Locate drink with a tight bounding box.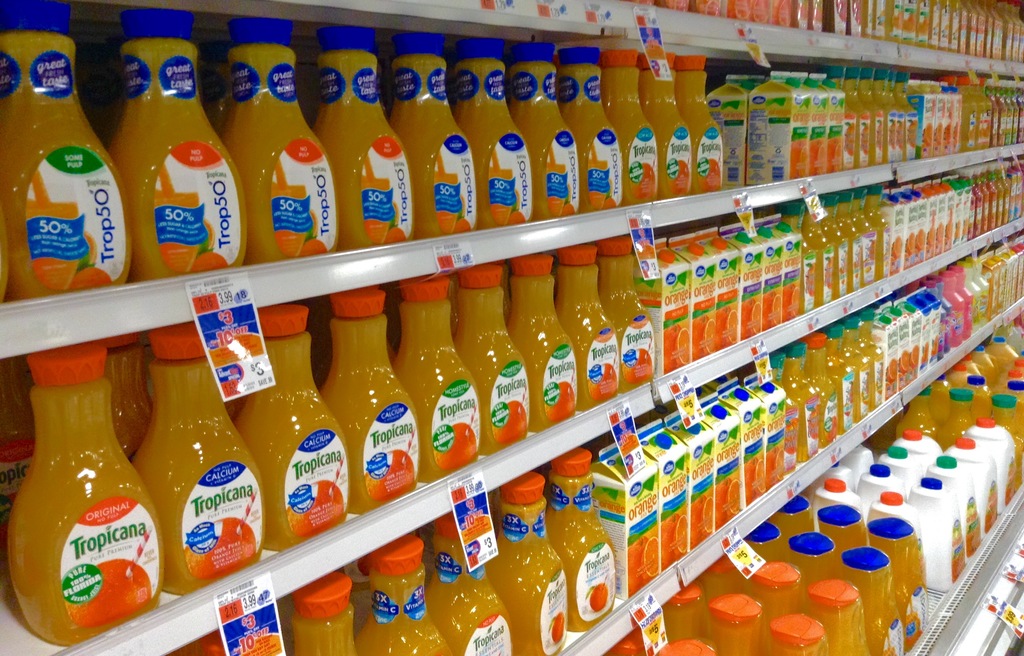
region(983, 177, 989, 233).
